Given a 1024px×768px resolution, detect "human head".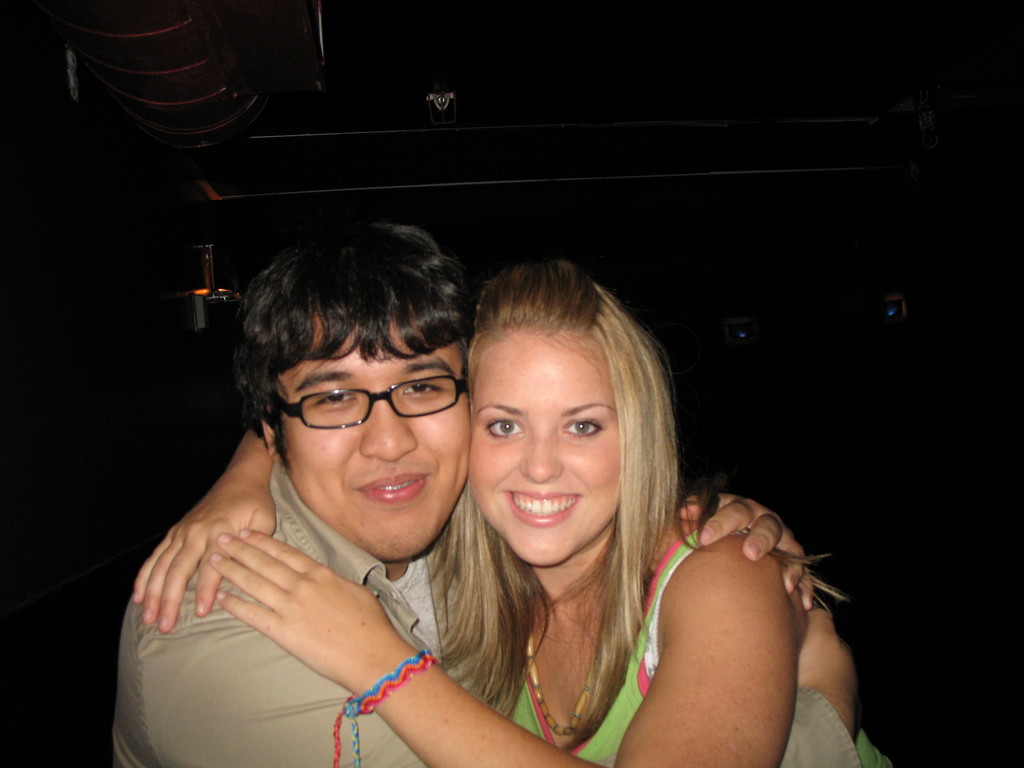
472/257/670/566.
